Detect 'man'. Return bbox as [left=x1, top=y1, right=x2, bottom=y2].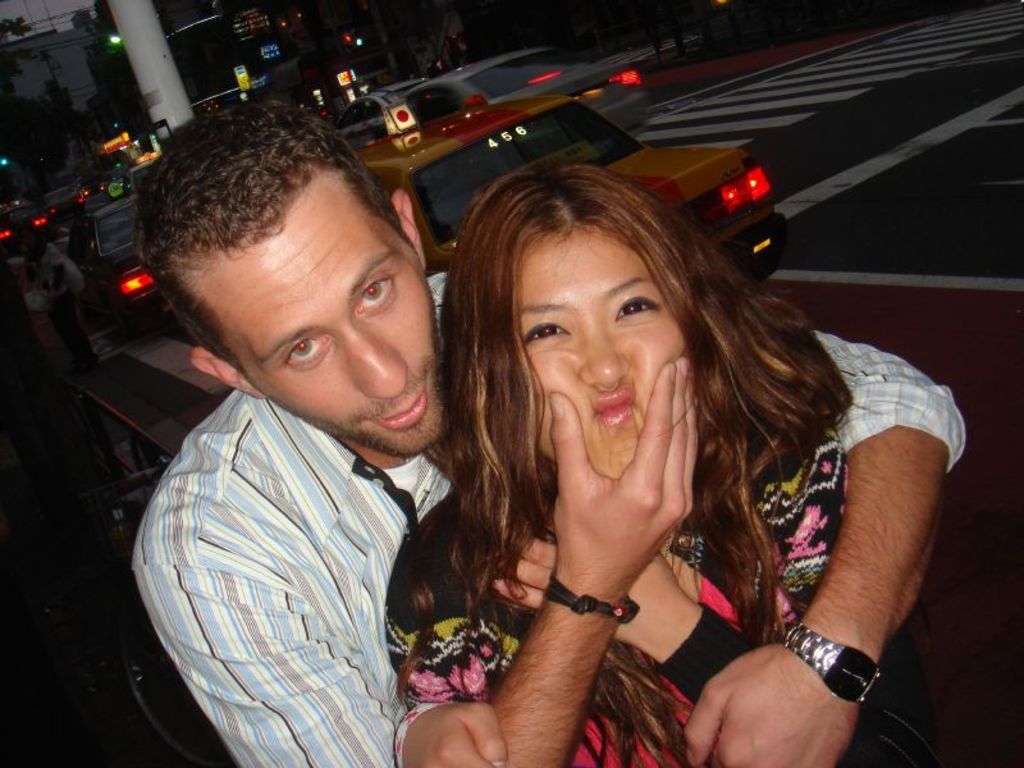
[left=146, top=92, right=965, bottom=767].
